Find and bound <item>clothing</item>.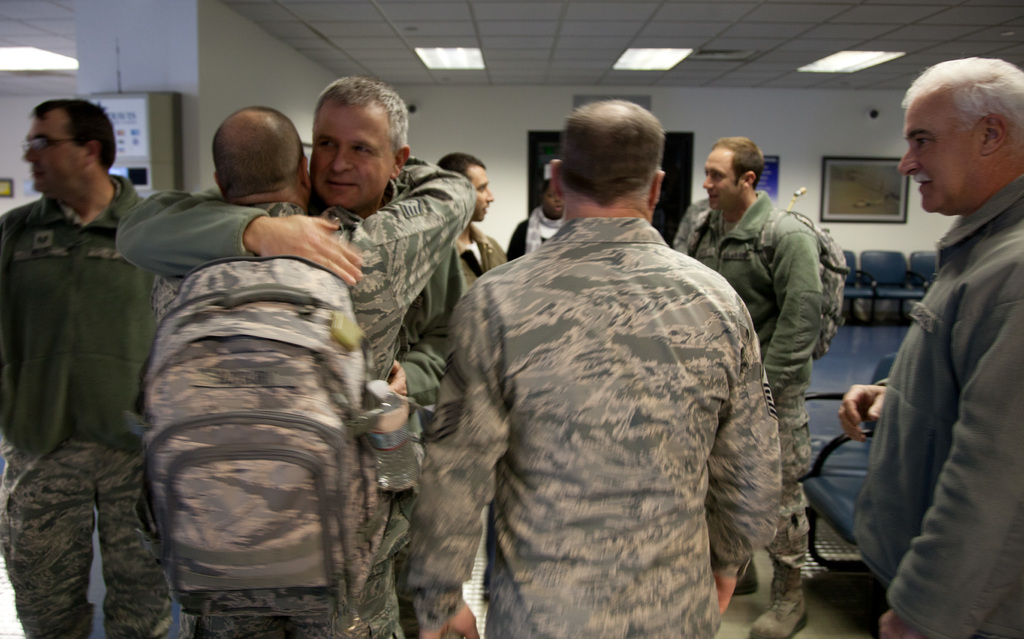
Bound: 685/181/815/602.
